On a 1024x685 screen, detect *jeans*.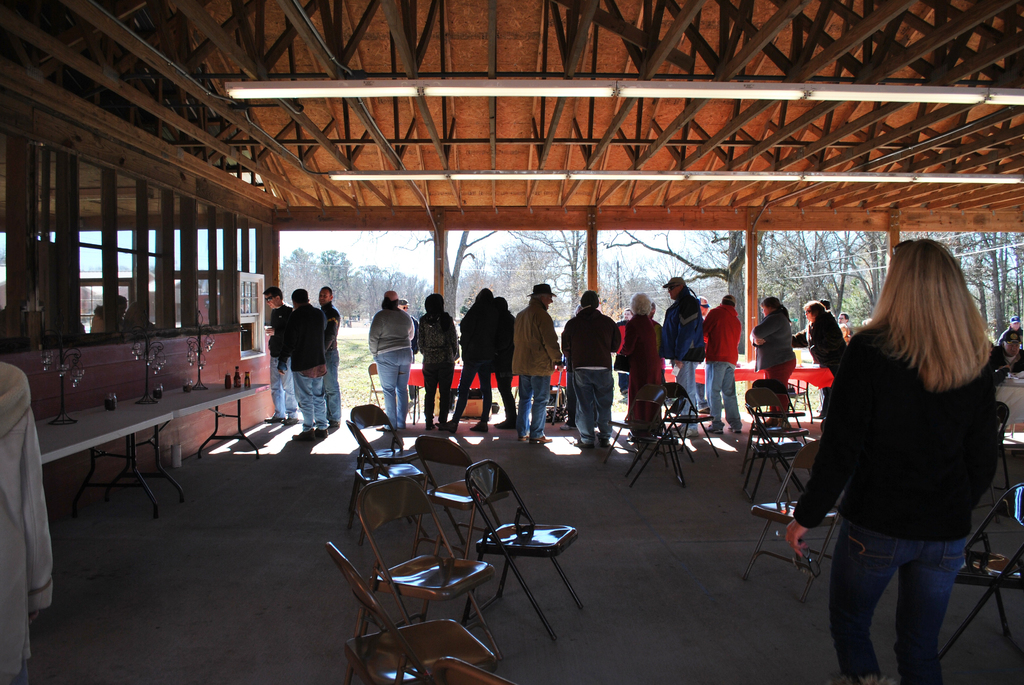
region(704, 358, 742, 429).
